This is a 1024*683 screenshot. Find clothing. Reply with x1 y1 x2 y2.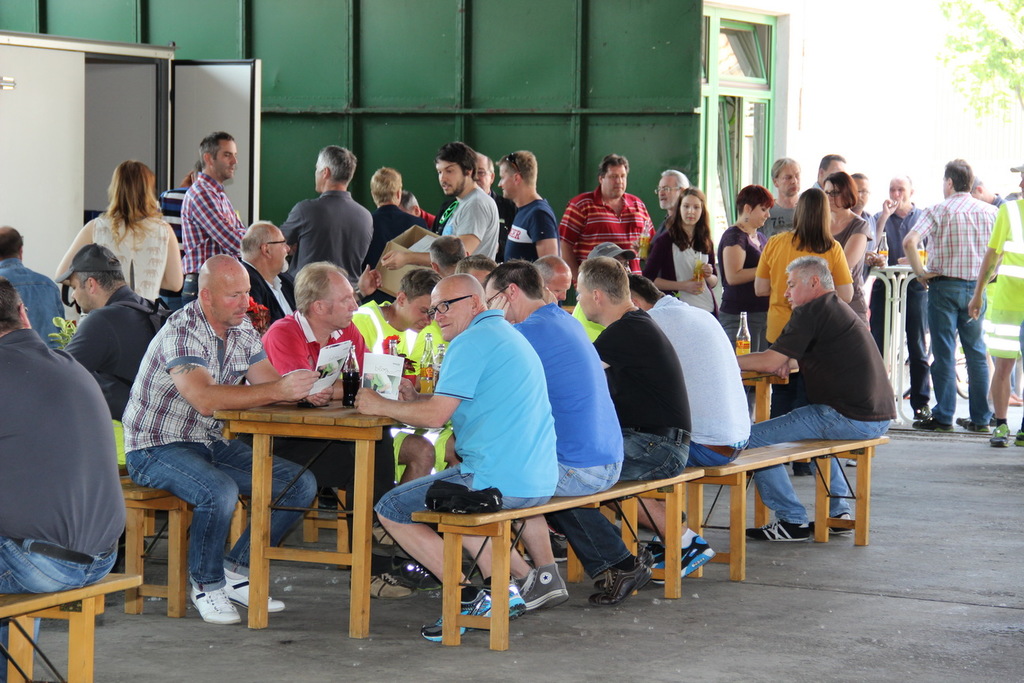
594 308 683 594.
